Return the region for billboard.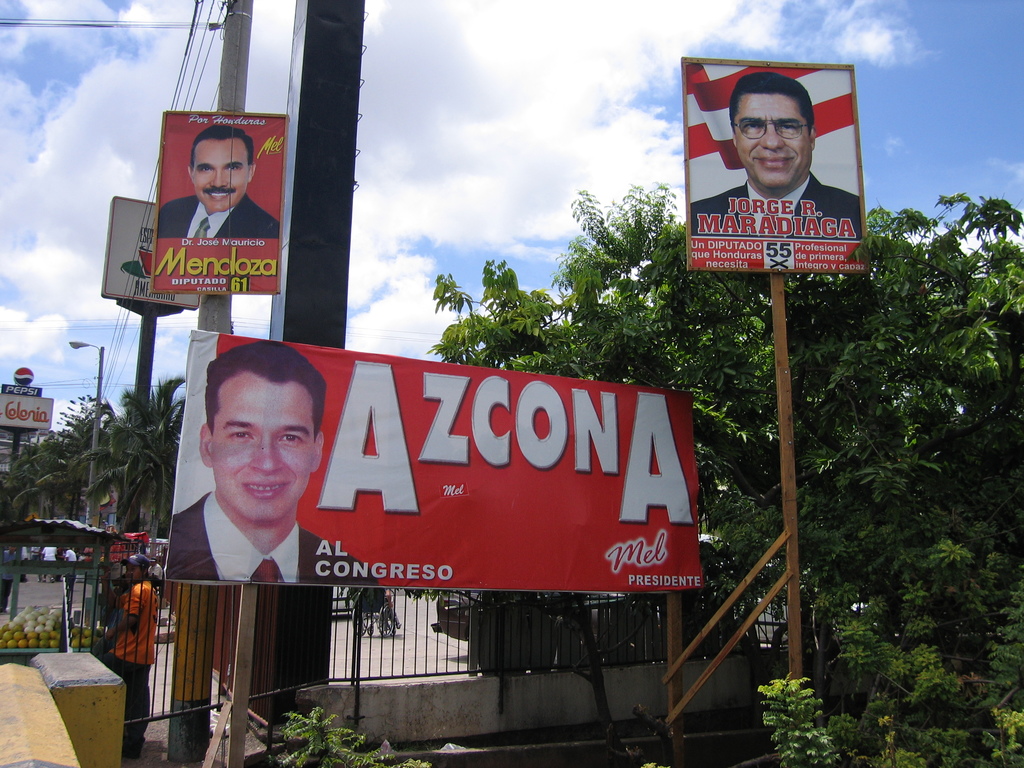
bbox(152, 337, 711, 641).
